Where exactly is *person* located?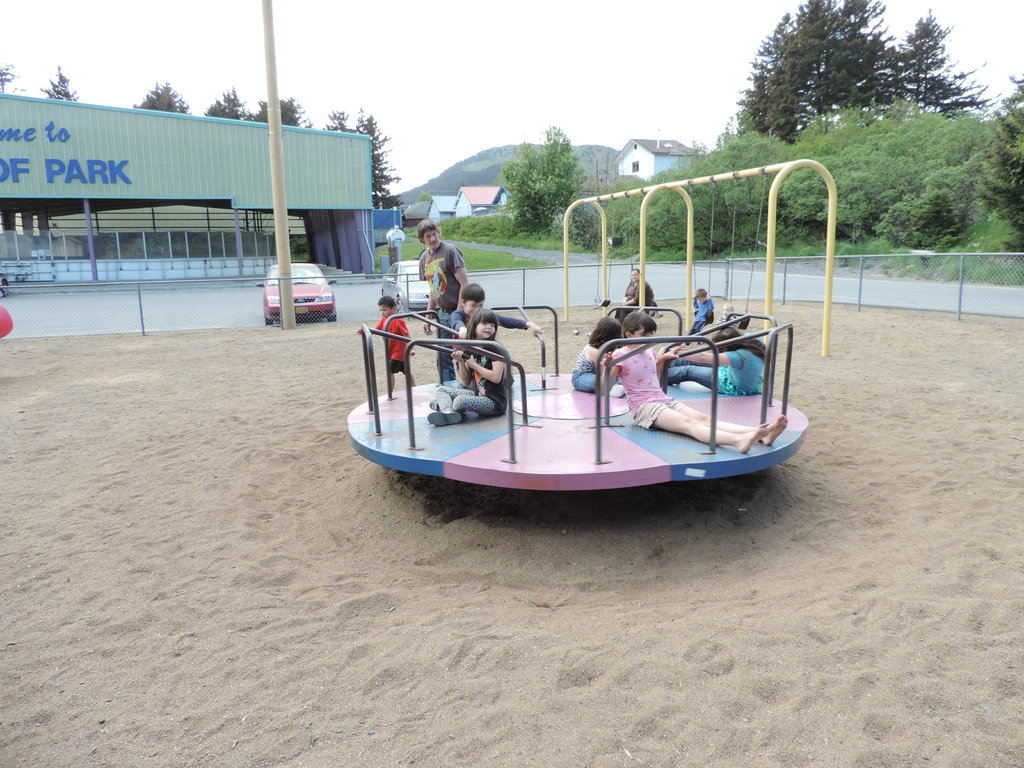
Its bounding box is l=426, t=307, r=509, b=428.
